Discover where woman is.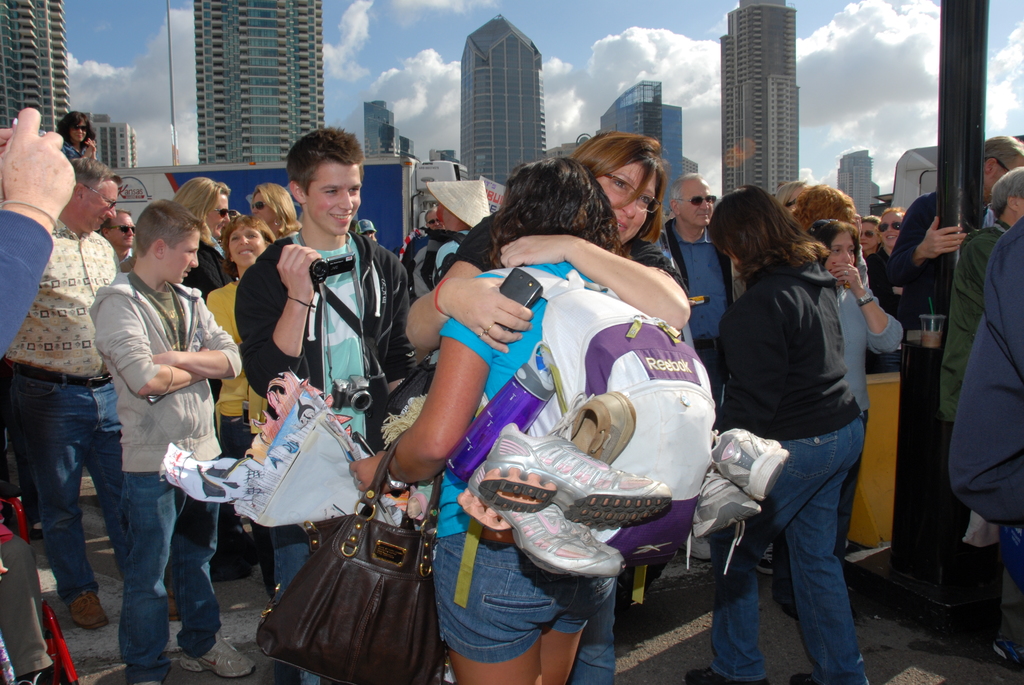
Discovered at (left=782, top=178, right=810, bottom=216).
